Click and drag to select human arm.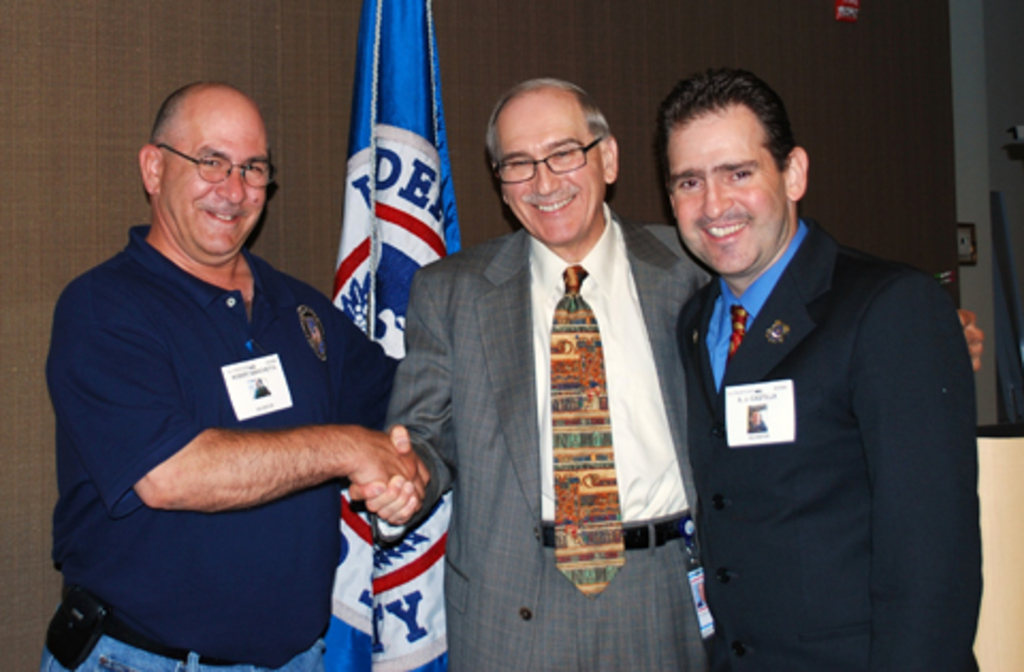
Selection: region(354, 271, 459, 542).
